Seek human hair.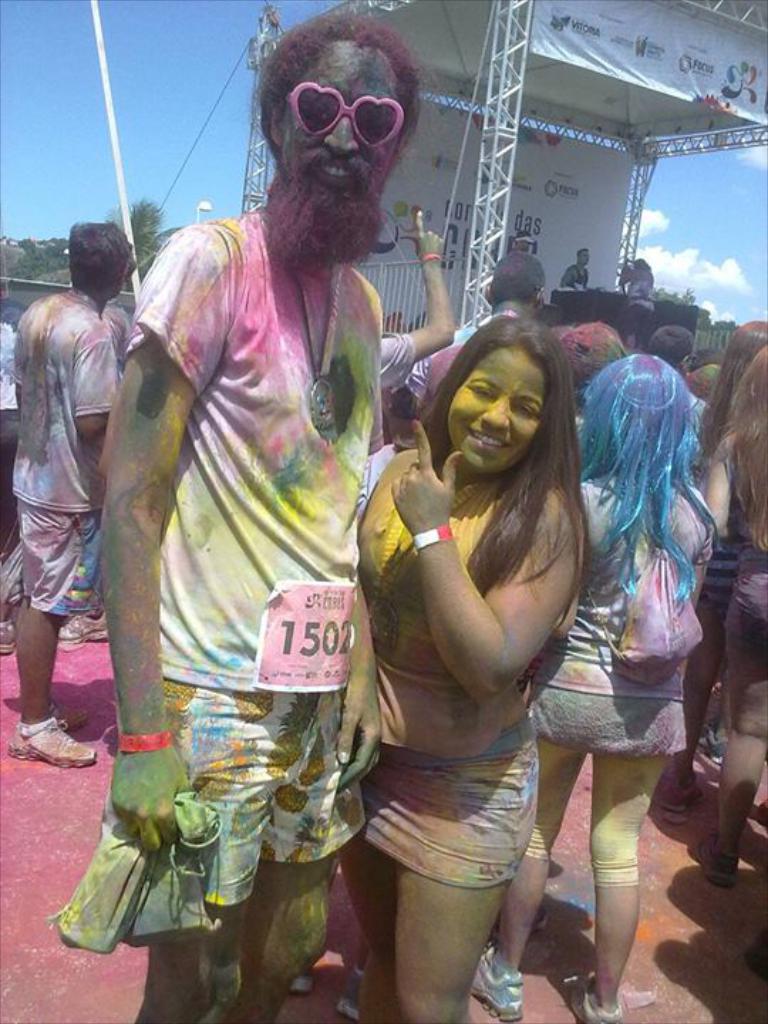
crop(695, 317, 767, 457).
